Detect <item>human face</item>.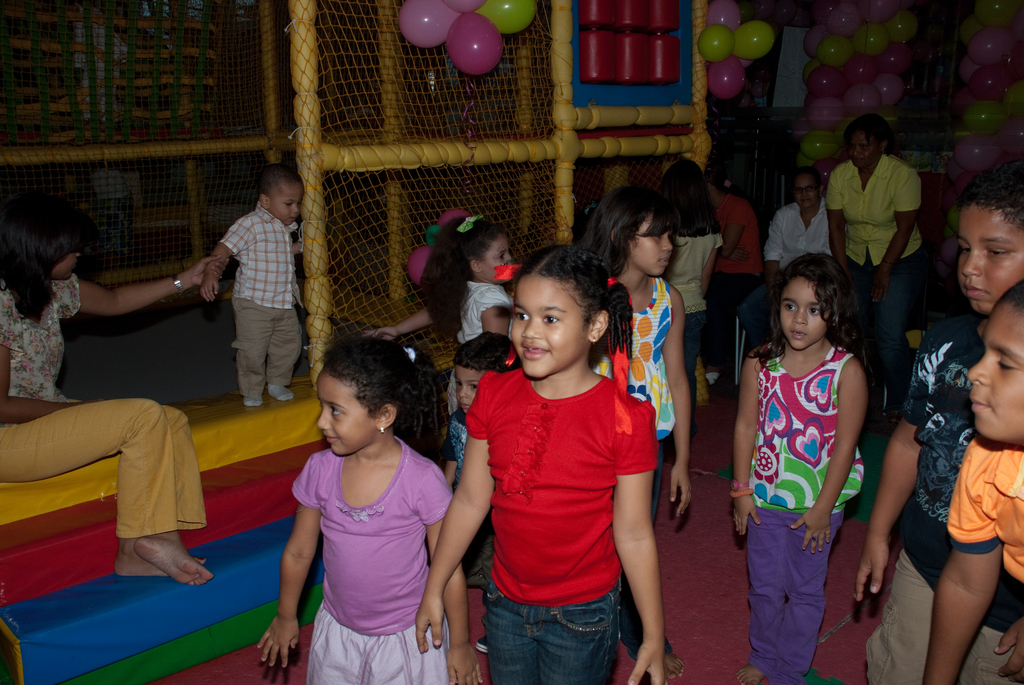
Detected at 850,135,880,165.
